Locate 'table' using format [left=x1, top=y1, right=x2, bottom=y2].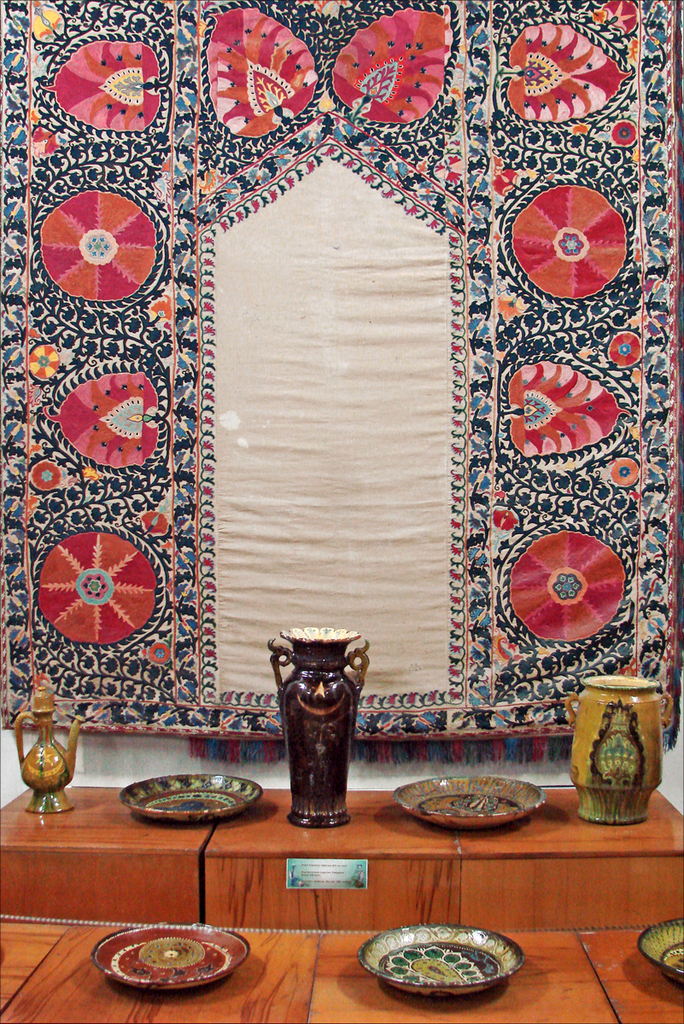
[left=0, top=788, right=683, bottom=1023].
